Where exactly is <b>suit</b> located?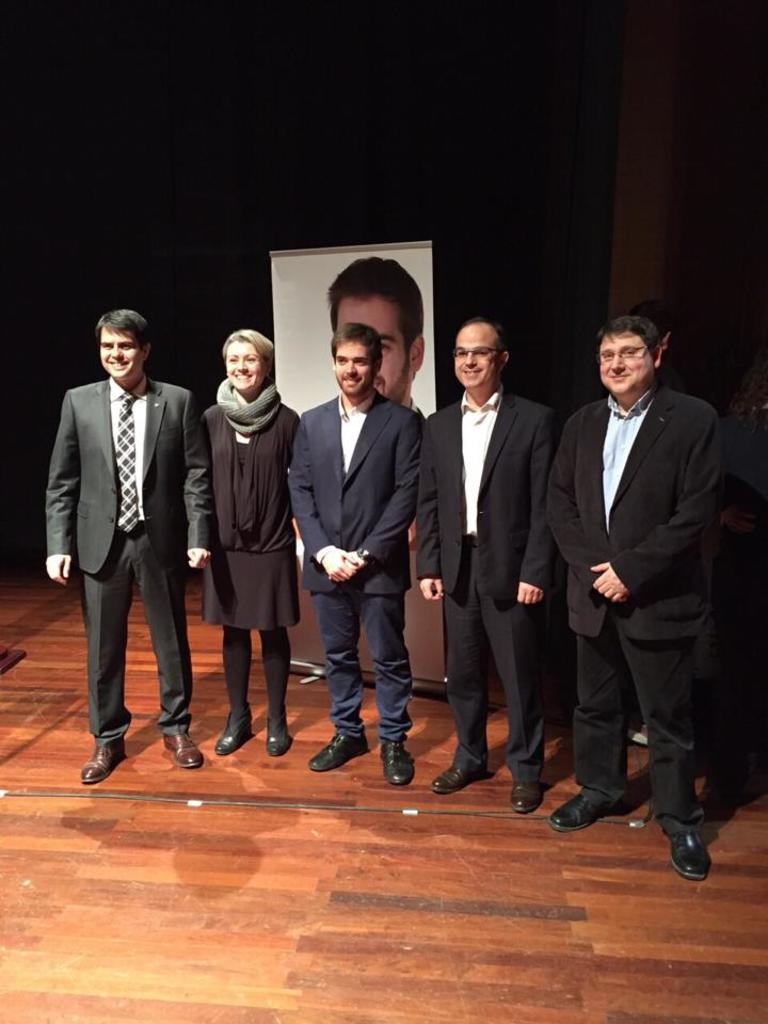
Its bounding box is pyautogui.locateOnScreen(554, 300, 735, 865).
